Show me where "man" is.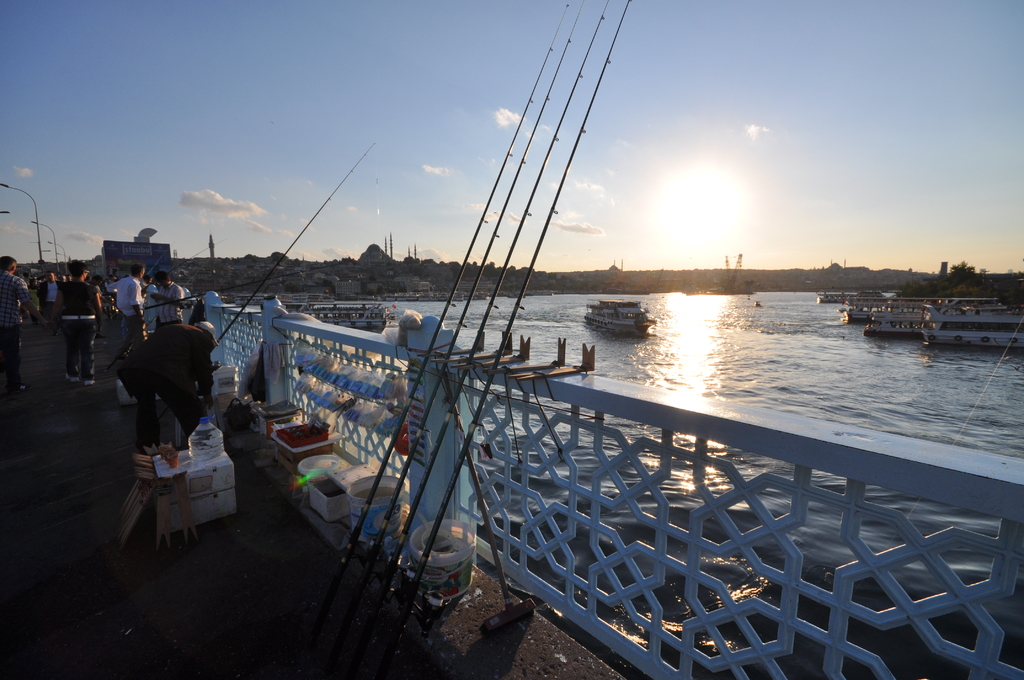
"man" is at (115,261,152,343).
